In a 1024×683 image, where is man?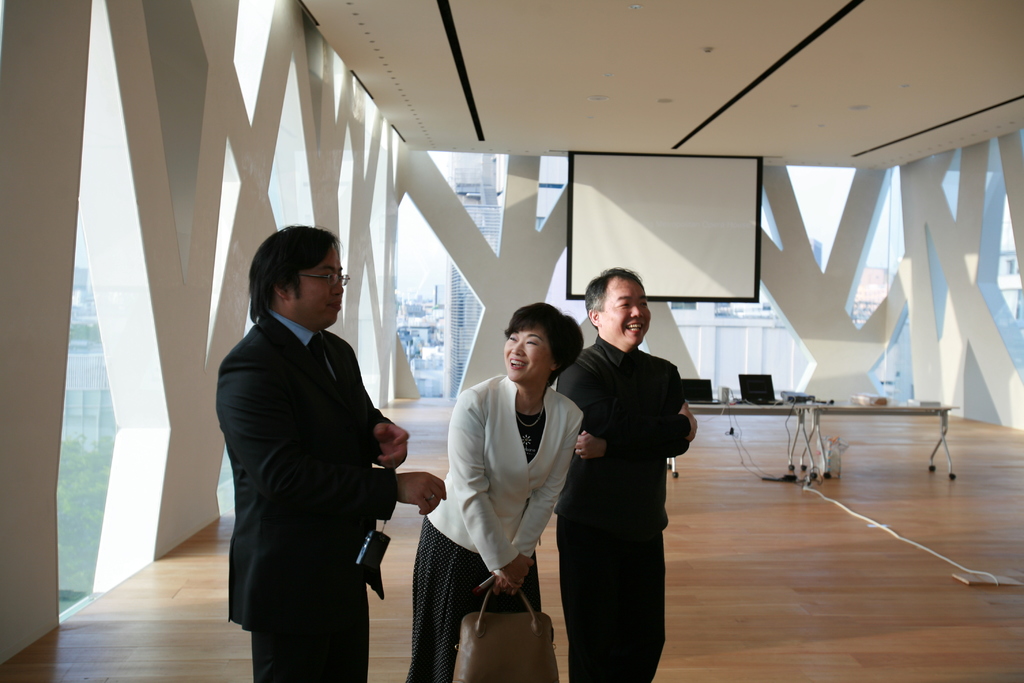
<box>202,211,431,661</box>.
